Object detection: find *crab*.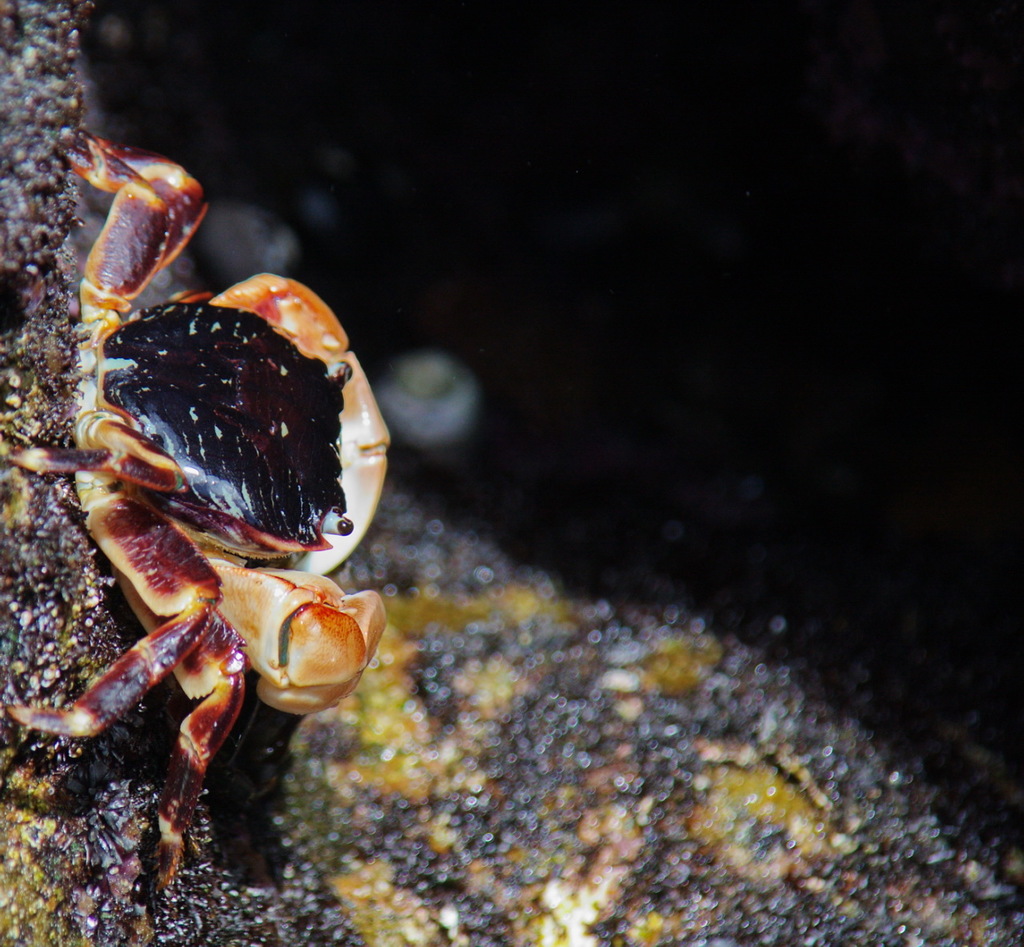
rect(0, 126, 409, 946).
